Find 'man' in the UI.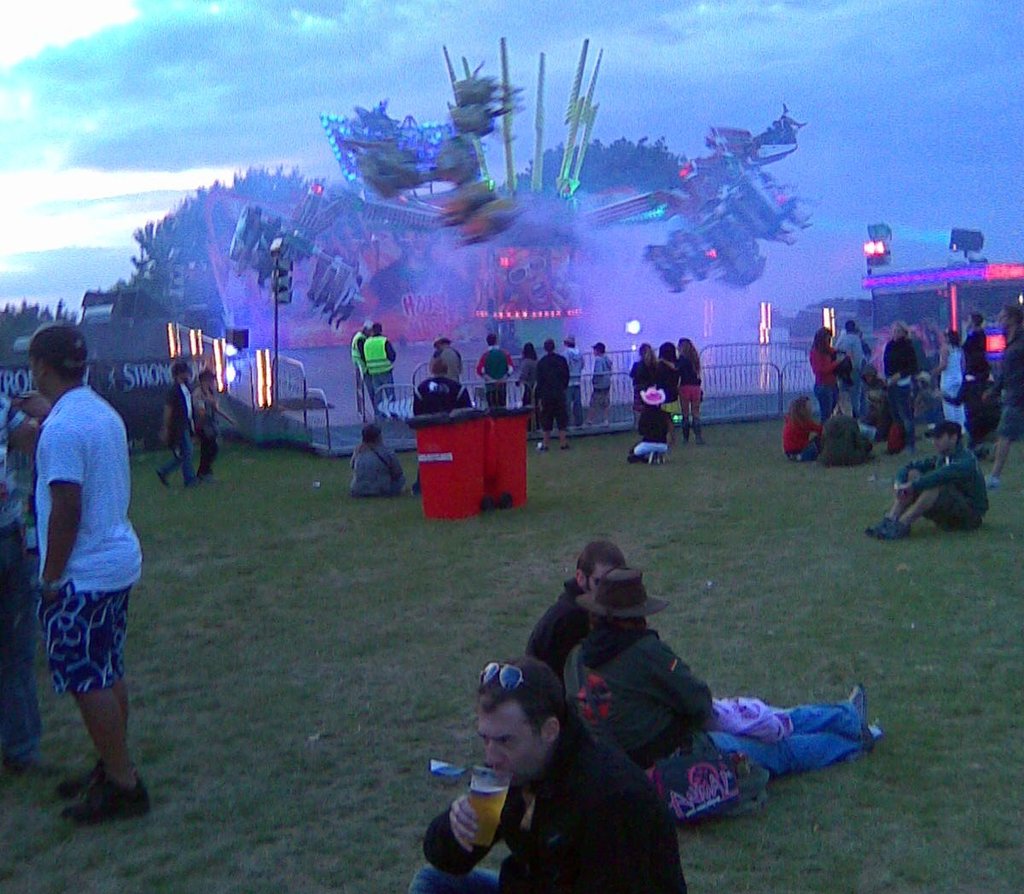
UI element at (407,654,687,893).
